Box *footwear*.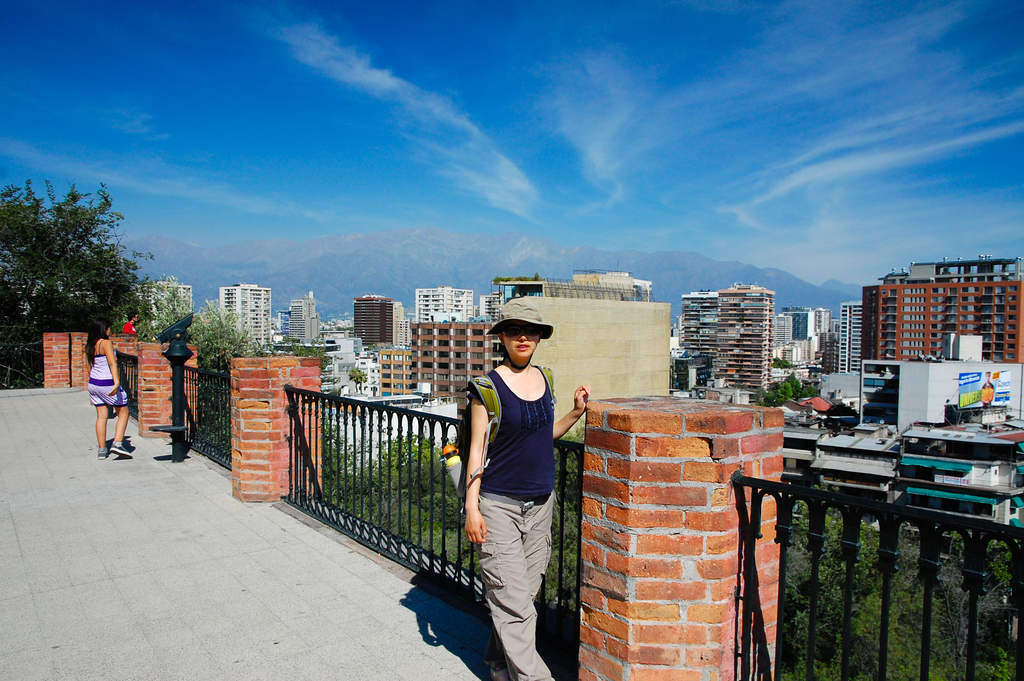
<bbox>110, 441, 135, 461</bbox>.
